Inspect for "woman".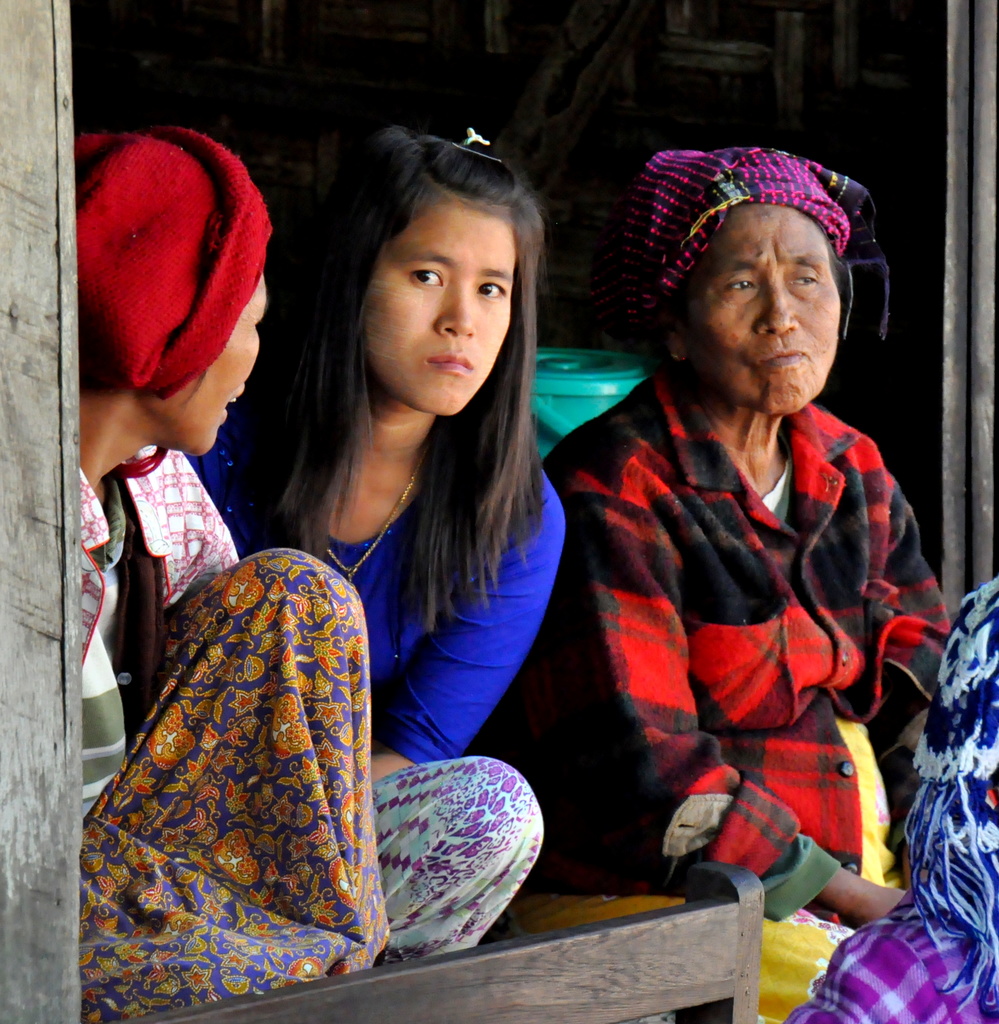
Inspection: [475, 151, 959, 1023].
